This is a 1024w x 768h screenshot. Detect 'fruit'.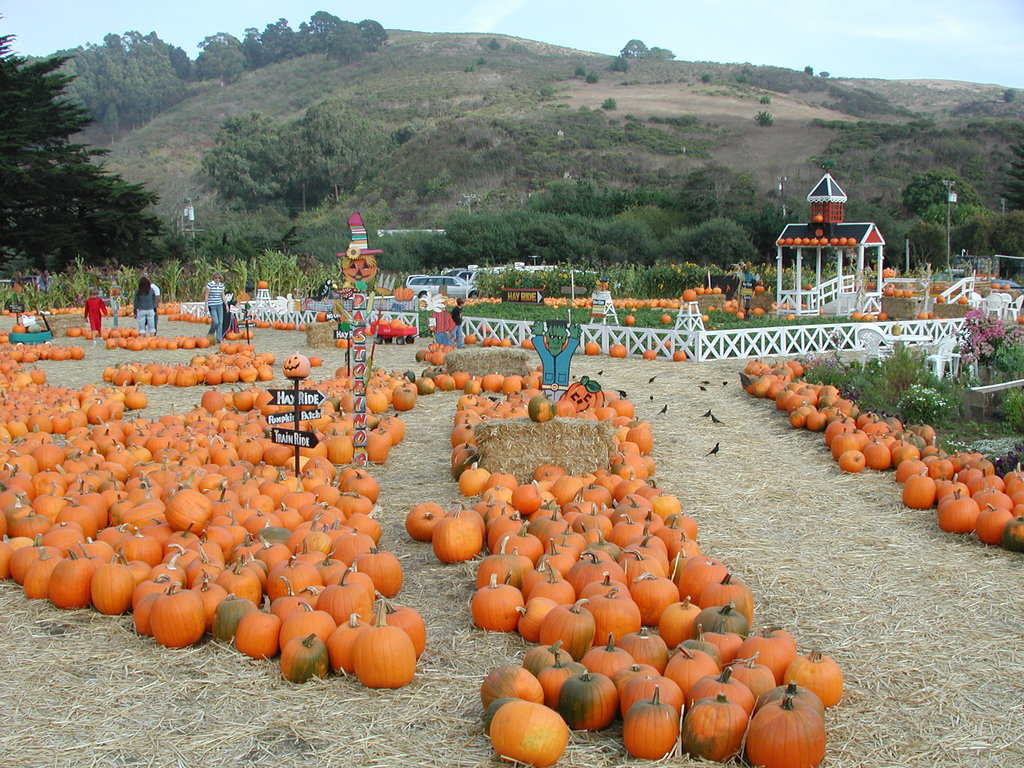
box=[916, 312, 927, 319].
